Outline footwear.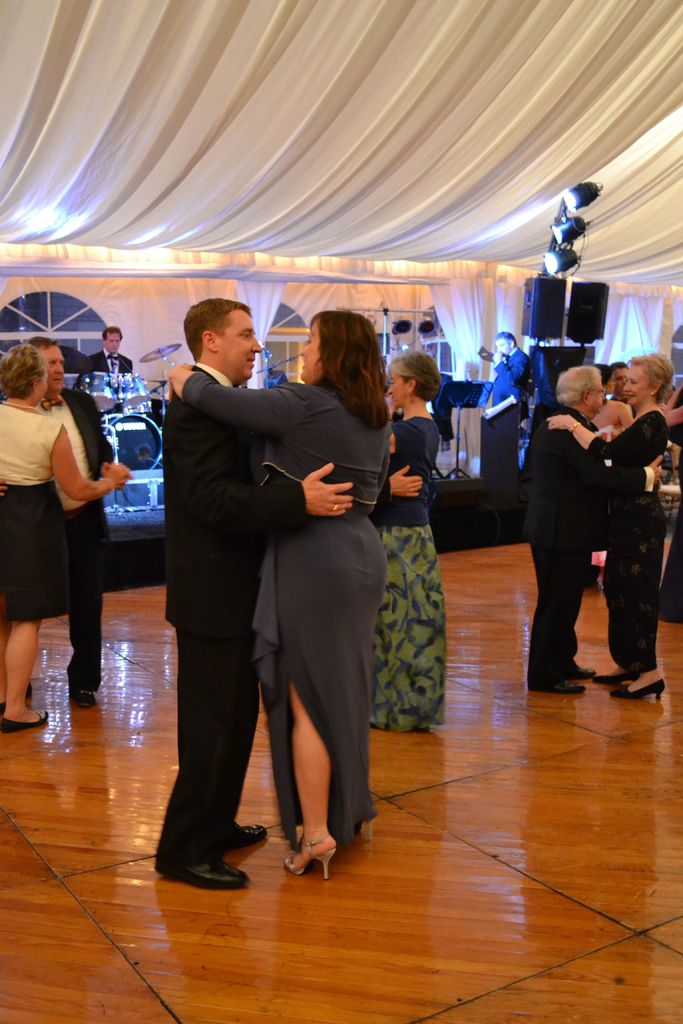
Outline: <region>168, 856, 248, 892</region>.
